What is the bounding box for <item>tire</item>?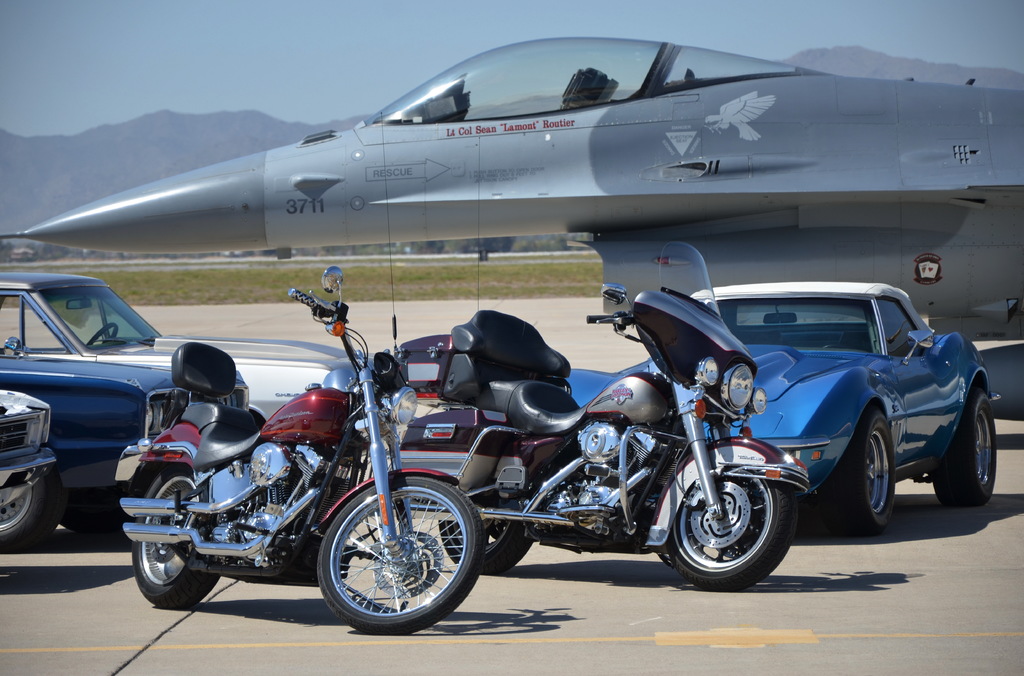
{"x1": 932, "y1": 388, "x2": 1003, "y2": 504}.
